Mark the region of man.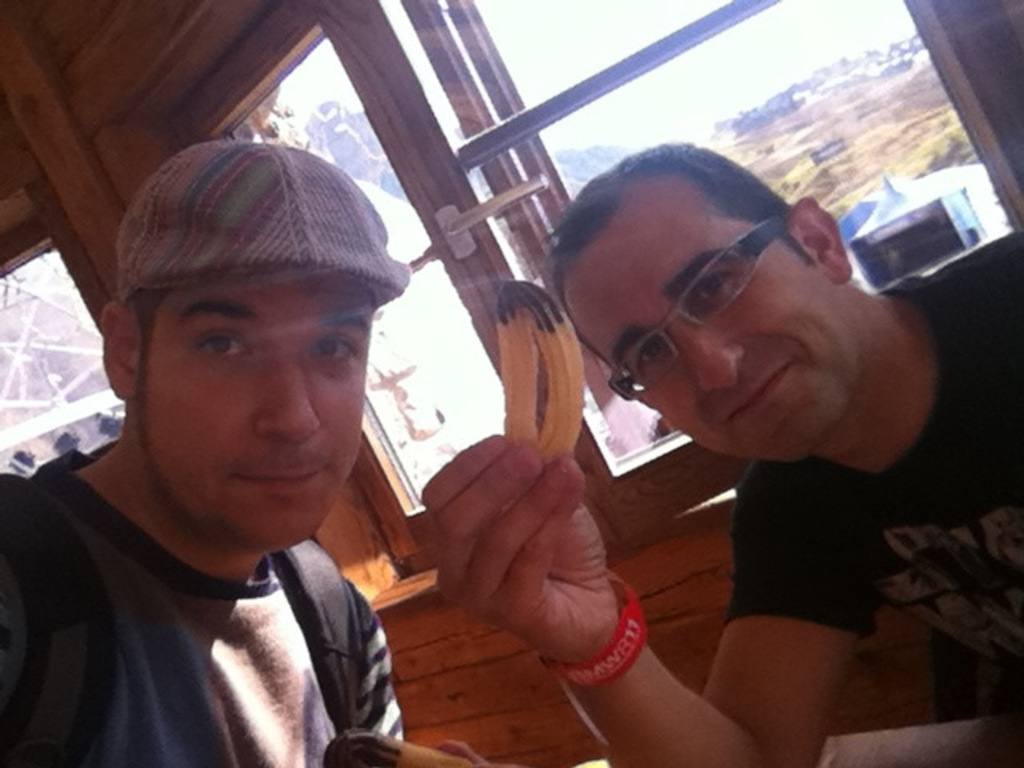
Region: Rect(0, 147, 509, 767).
